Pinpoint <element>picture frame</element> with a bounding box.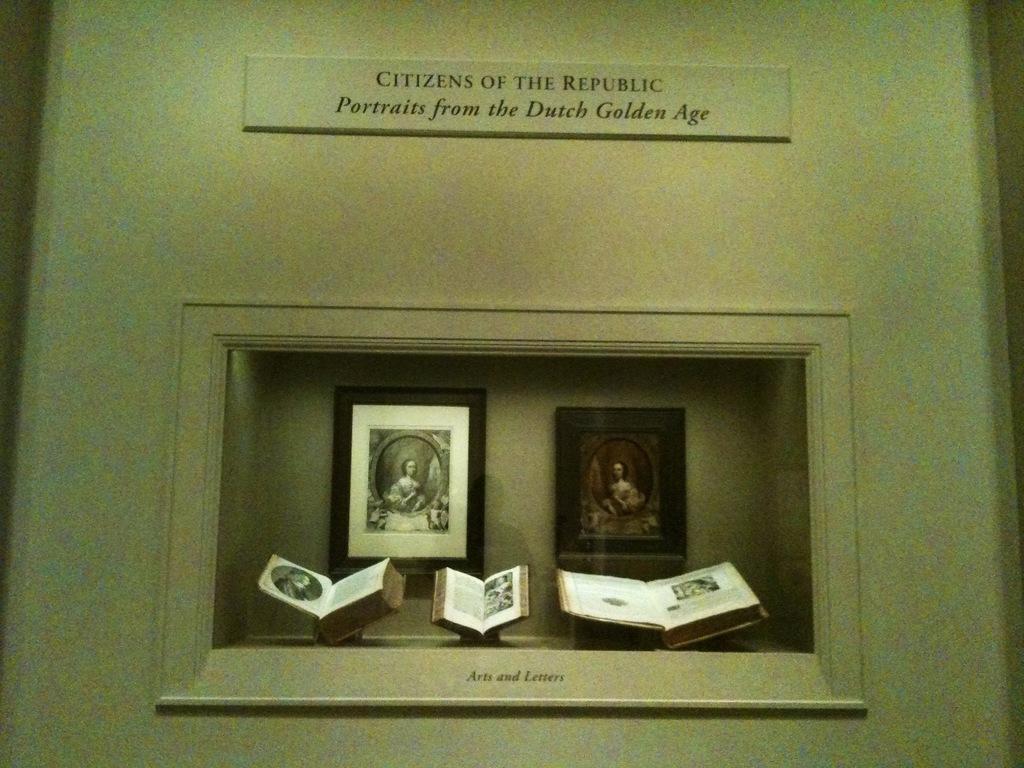
555,407,686,558.
